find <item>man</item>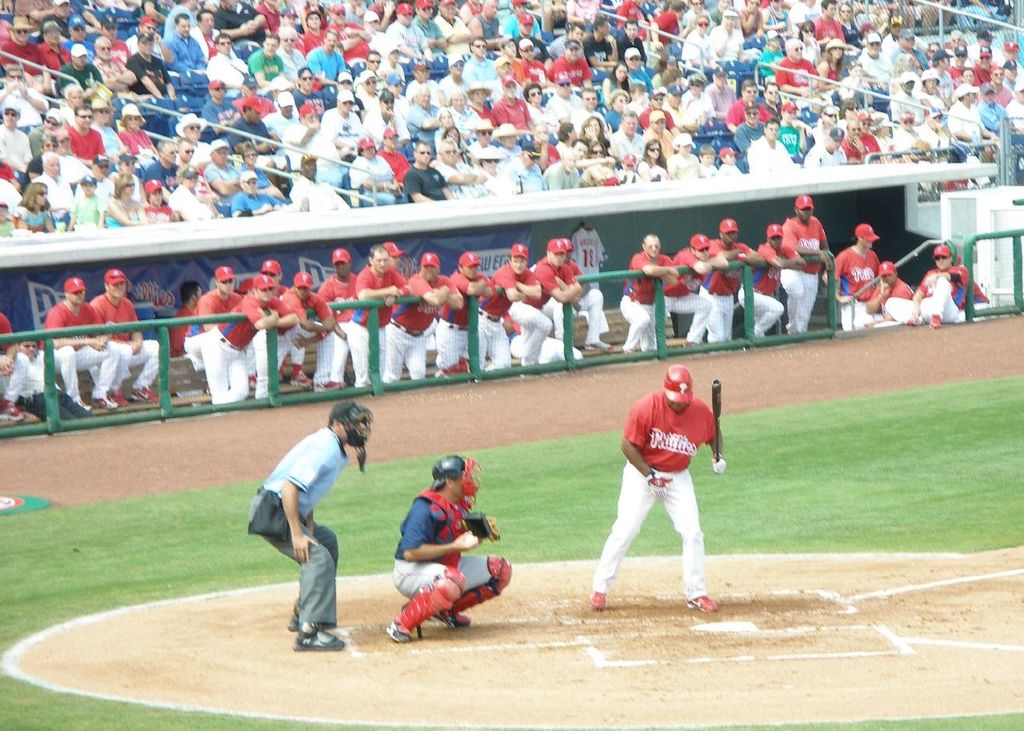
434, 254, 496, 375
